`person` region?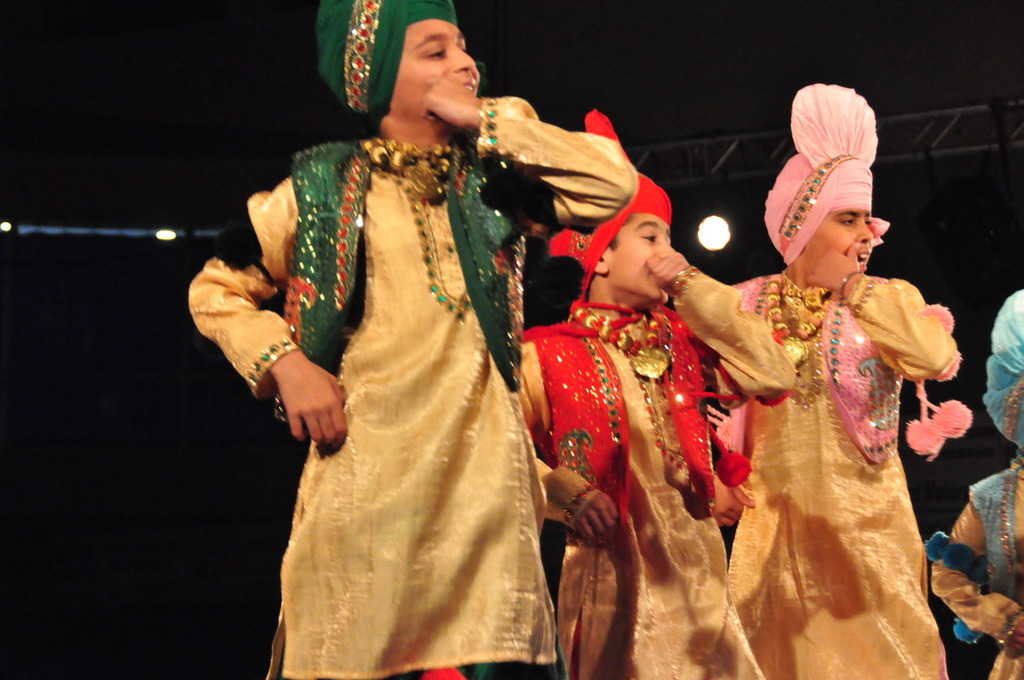
region(927, 284, 1023, 679)
